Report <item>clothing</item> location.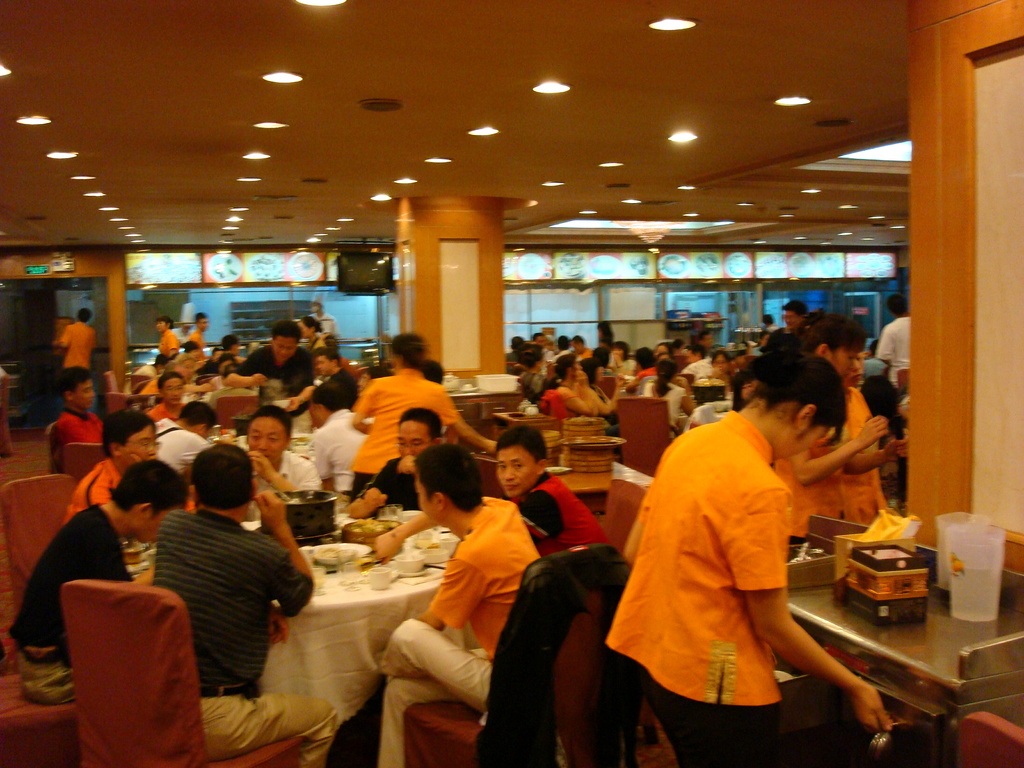
Report: 610, 383, 833, 733.
